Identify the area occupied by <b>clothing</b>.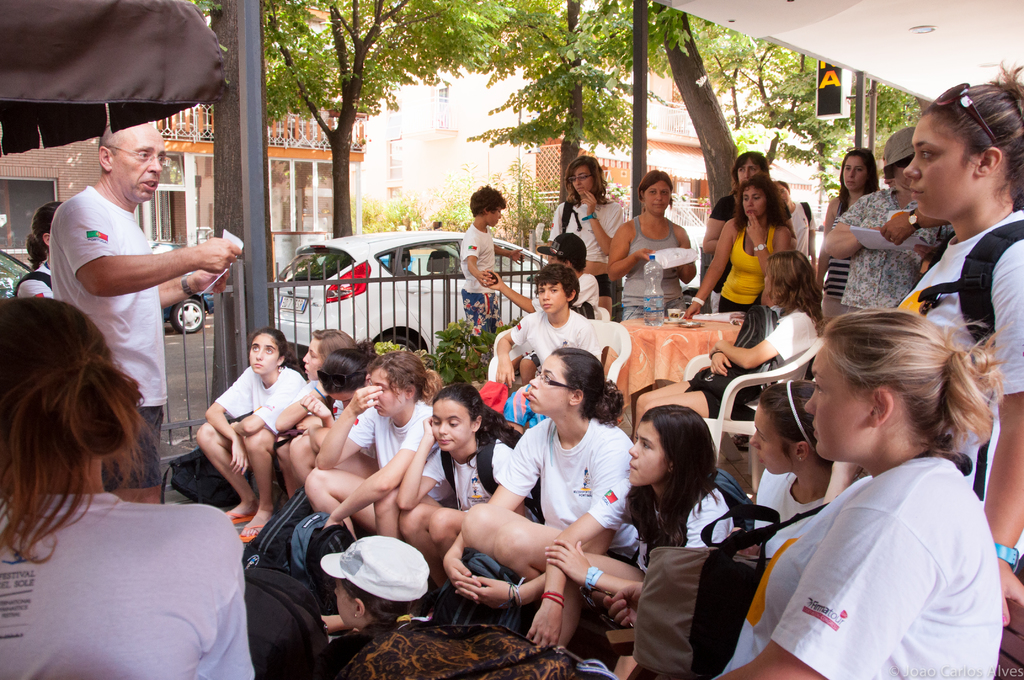
Area: {"x1": 460, "y1": 223, "x2": 497, "y2": 337}.
